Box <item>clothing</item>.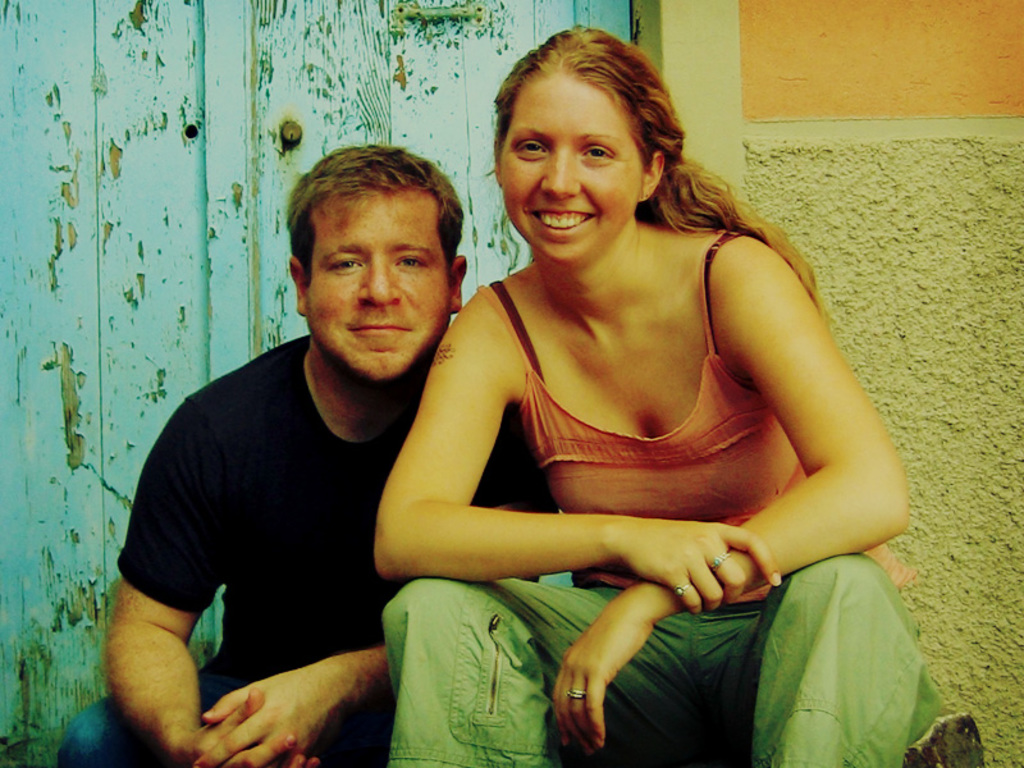
[x1=378, y1=228, x2=945, y2=767].
